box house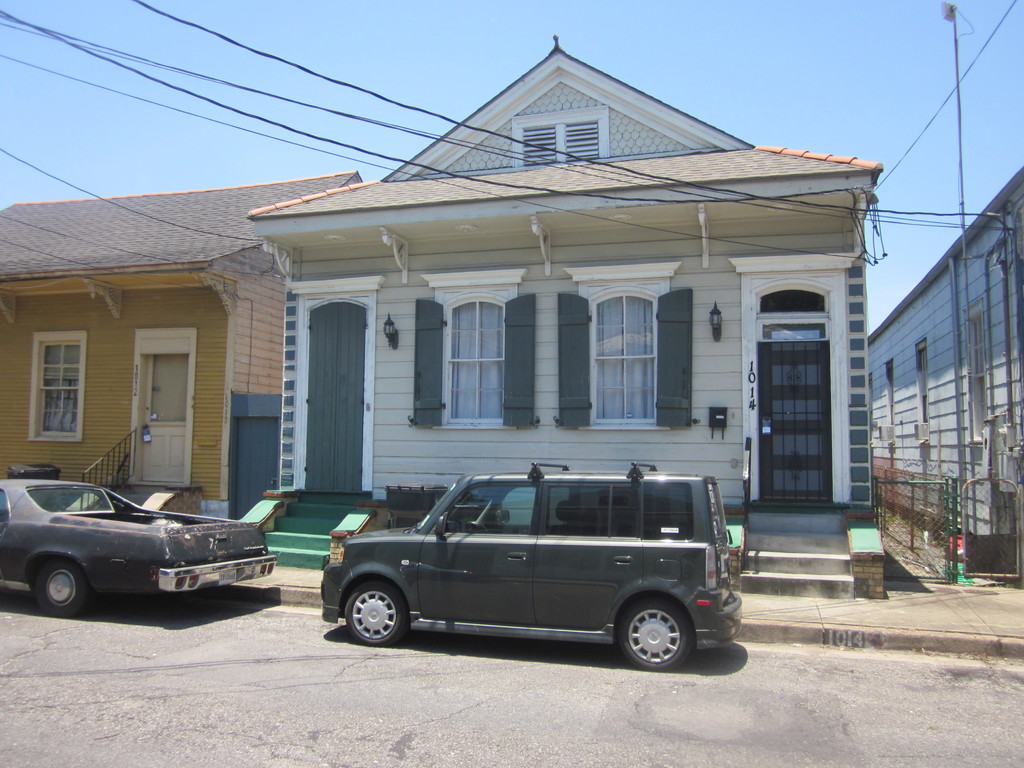
BBox(241, 36, 881, 602)
